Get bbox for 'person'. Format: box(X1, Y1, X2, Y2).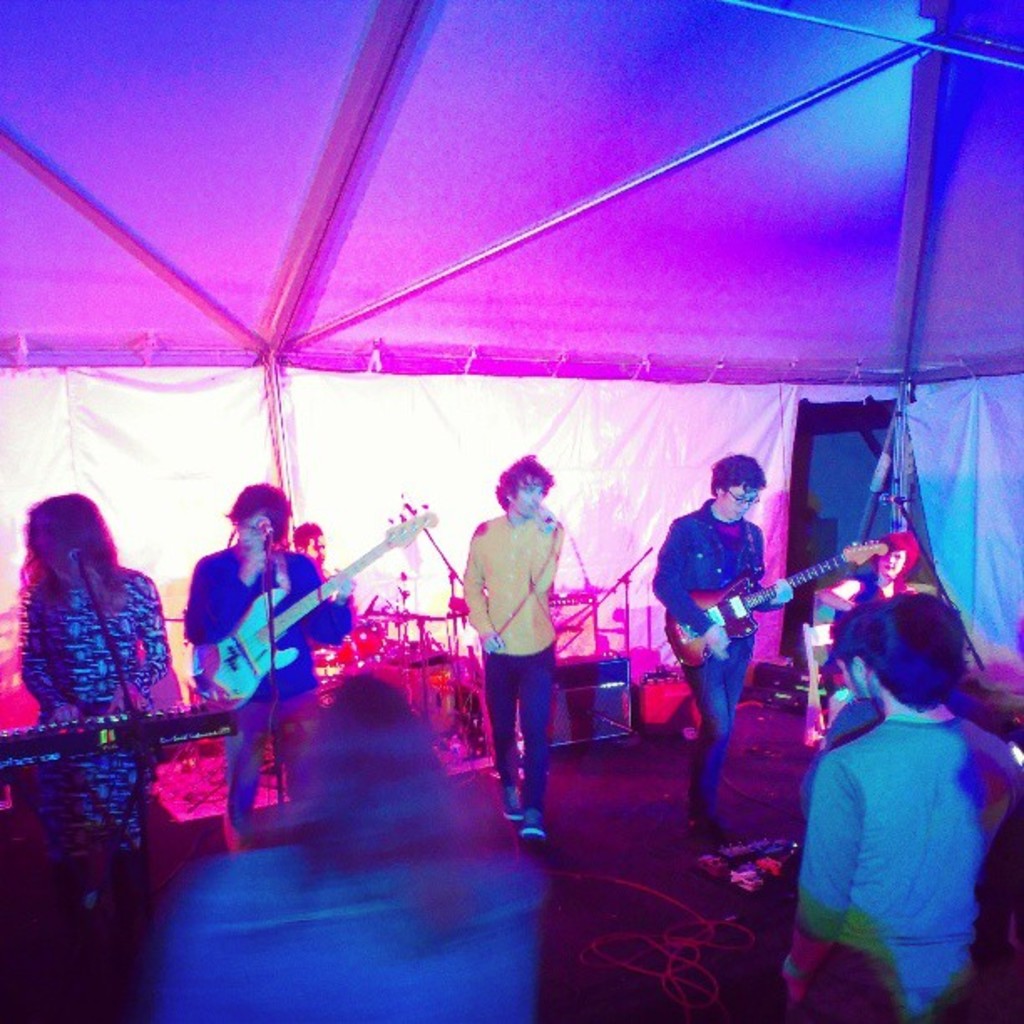
box(182, 480, 356, 850).
